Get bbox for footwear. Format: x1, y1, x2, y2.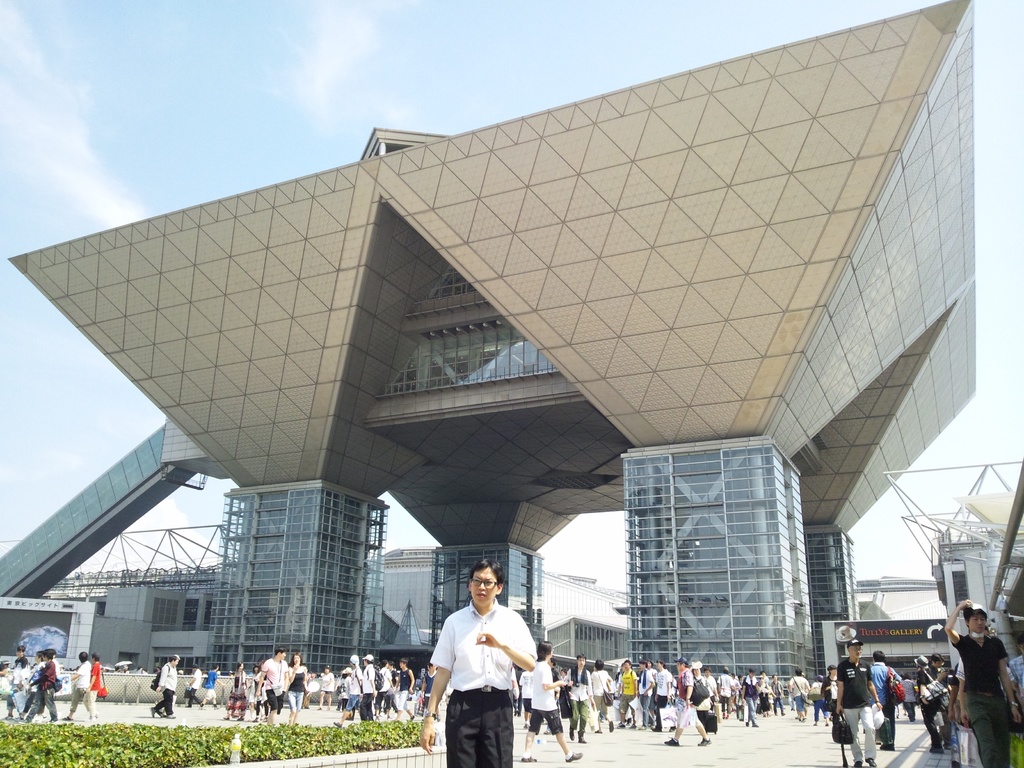
518, 758, 536, 764.
